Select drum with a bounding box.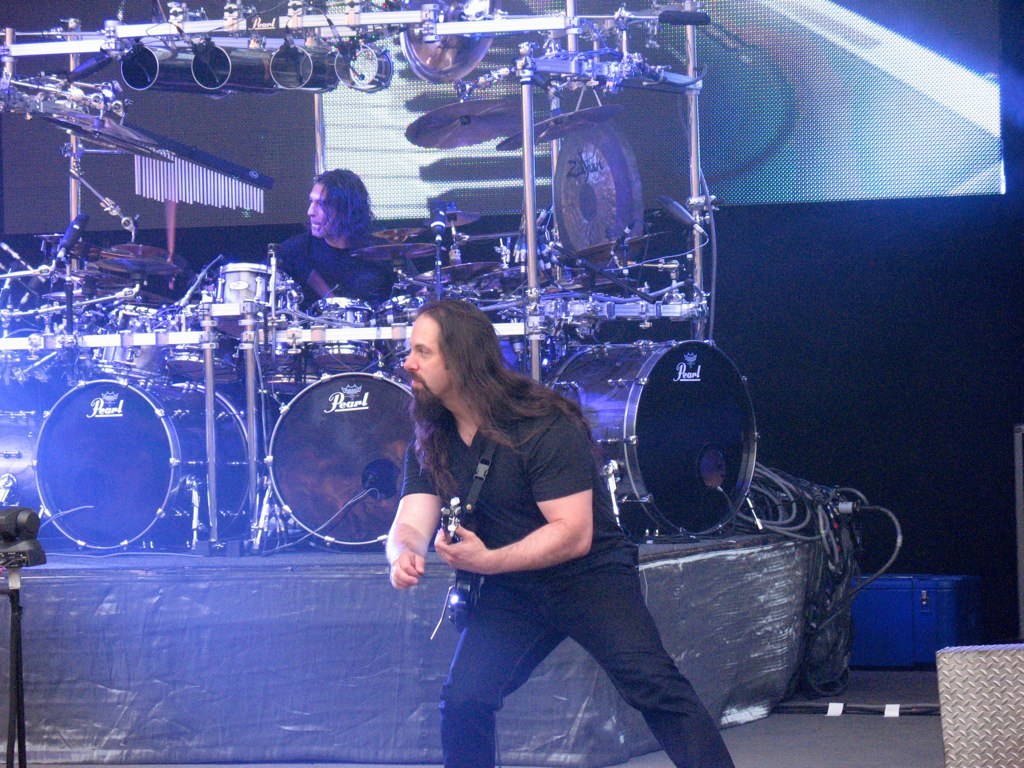
{"x1": 545, "y1": 339, "x2": 761, "y2": 535}.
